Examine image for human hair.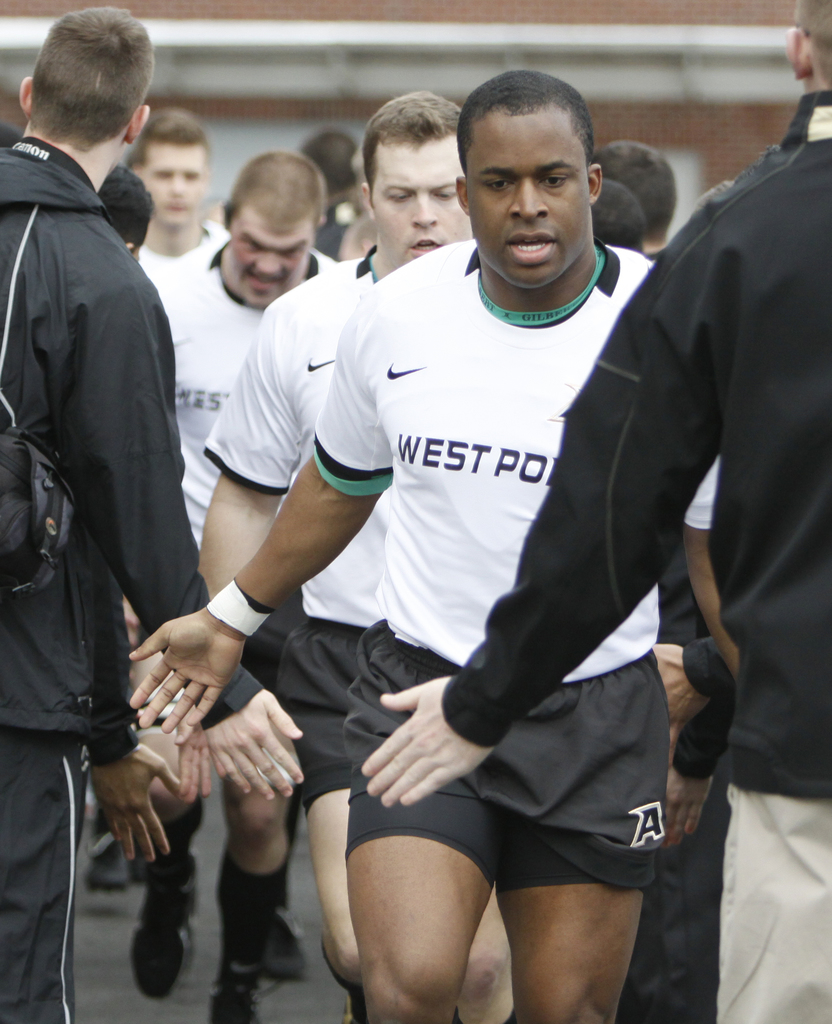
Examination result: 226/154/327/241.
